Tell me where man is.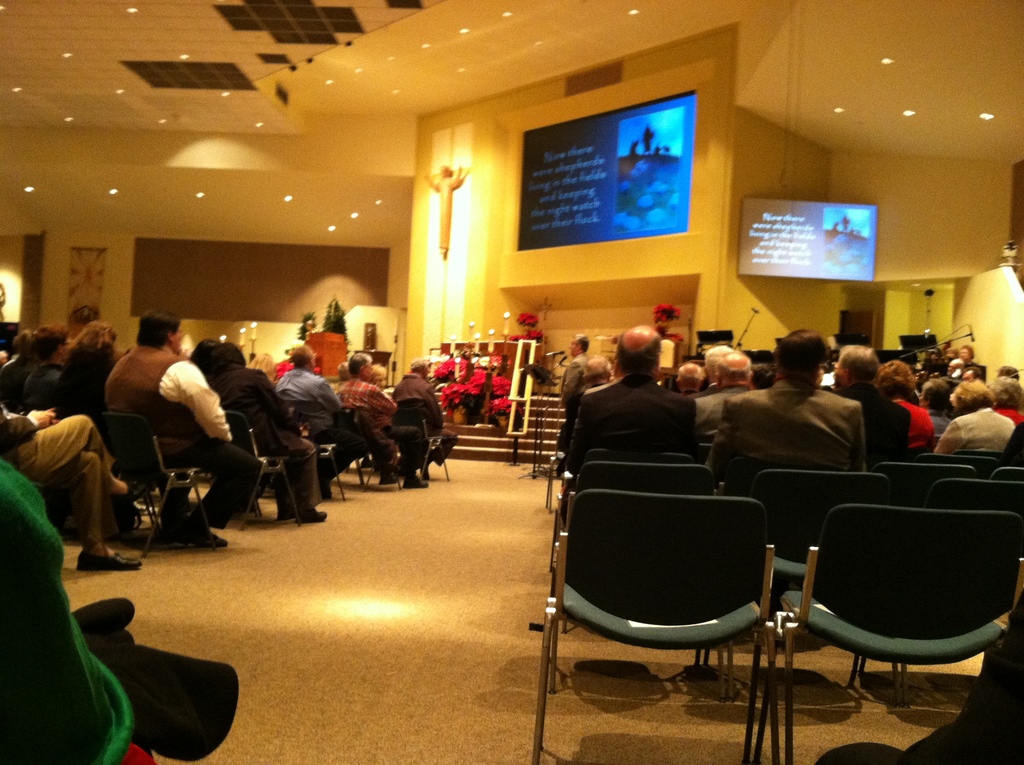
man is at [335, 356, 397, 480].
